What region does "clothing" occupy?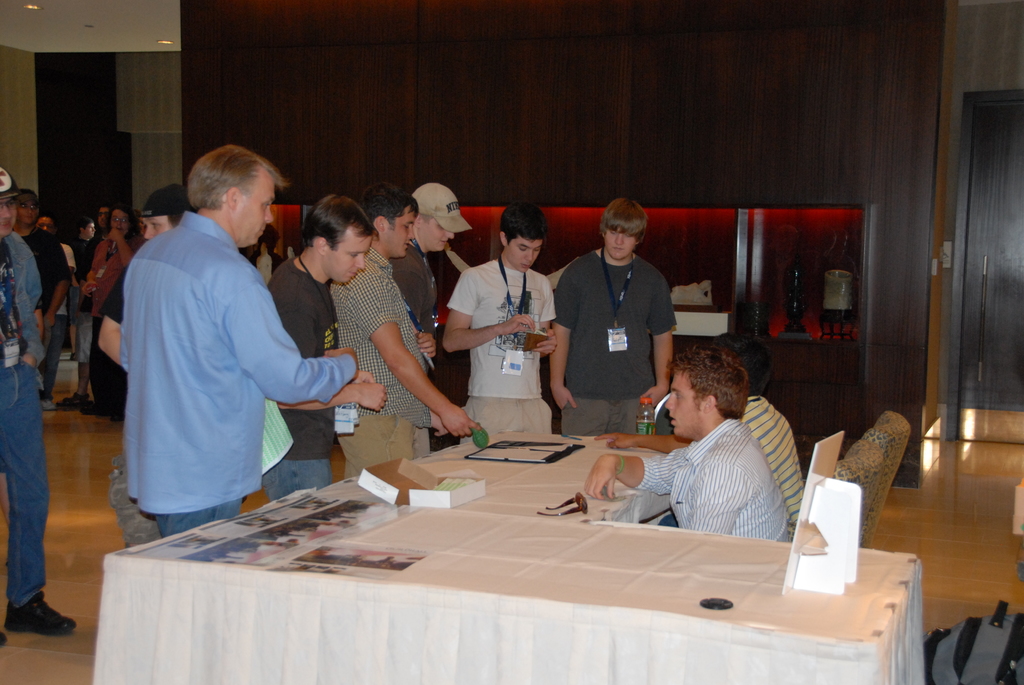
{"x1": 81, "y1": 227, "x2": 137, "y2": 416}.
